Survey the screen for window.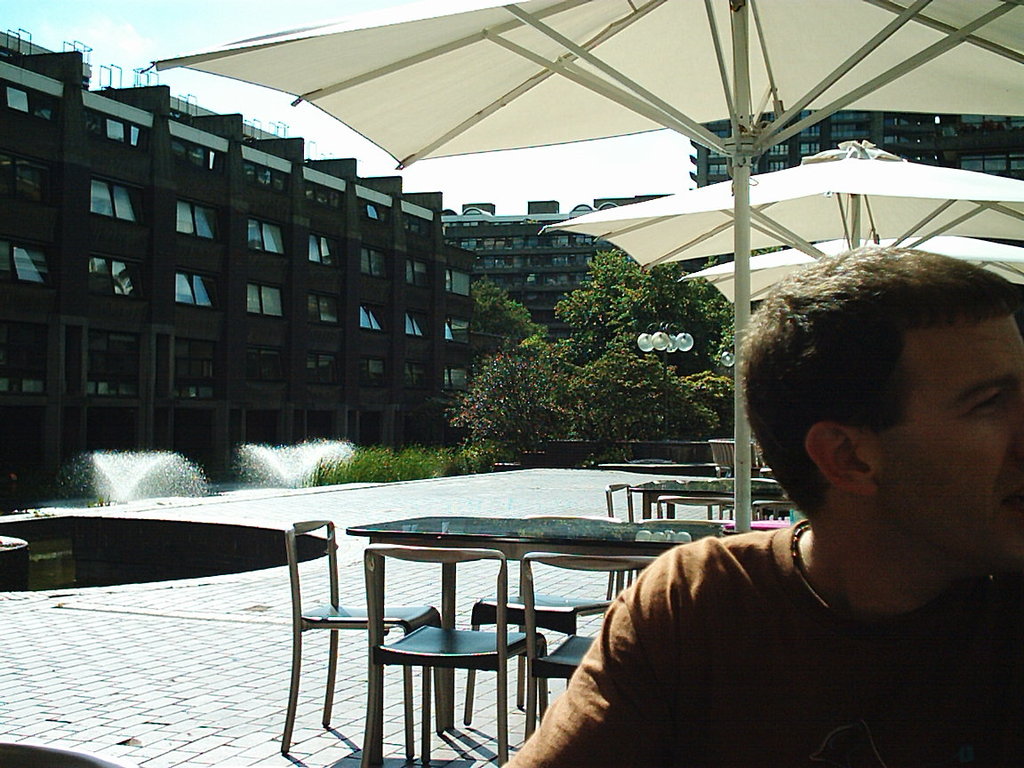
Survey found: 406:363:436:388.
